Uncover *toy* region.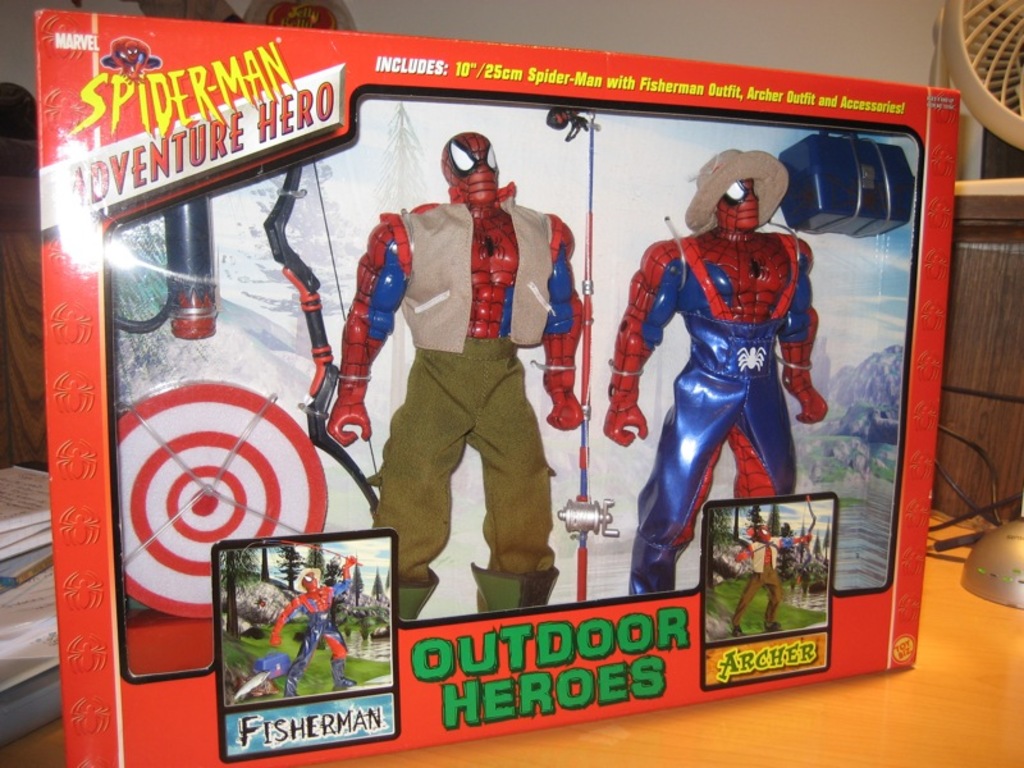
Uncovered: bbox=[270, 550, 361, 700].
